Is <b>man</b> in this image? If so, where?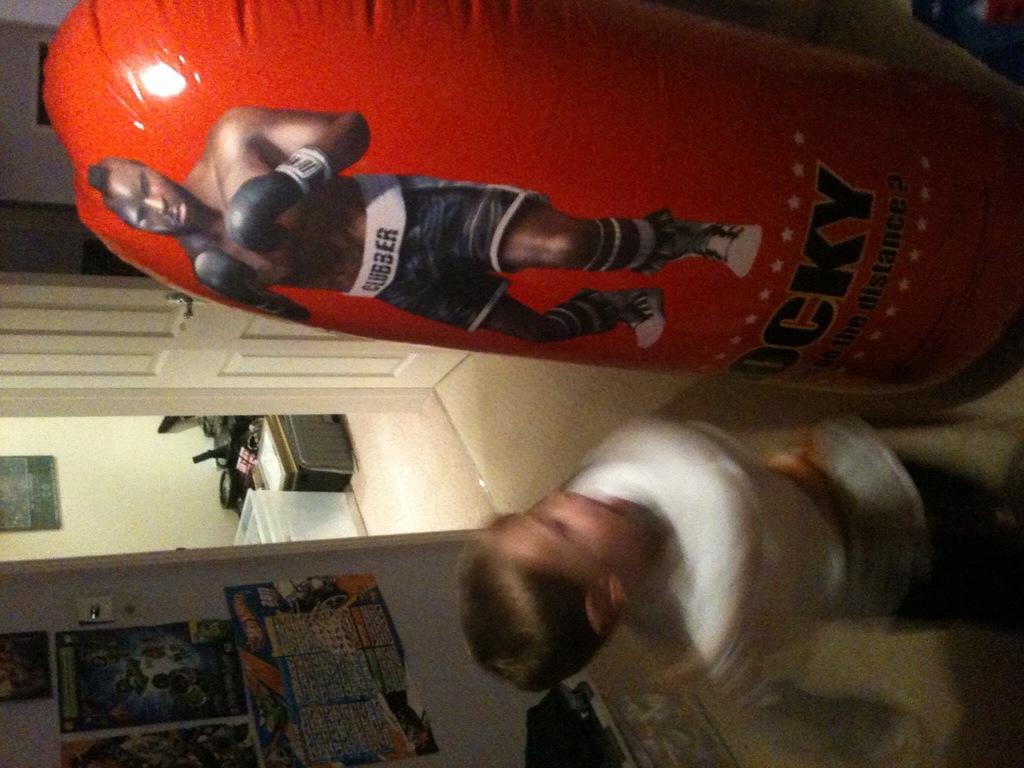
Yes, at crop(86, 102, 761, 351).
